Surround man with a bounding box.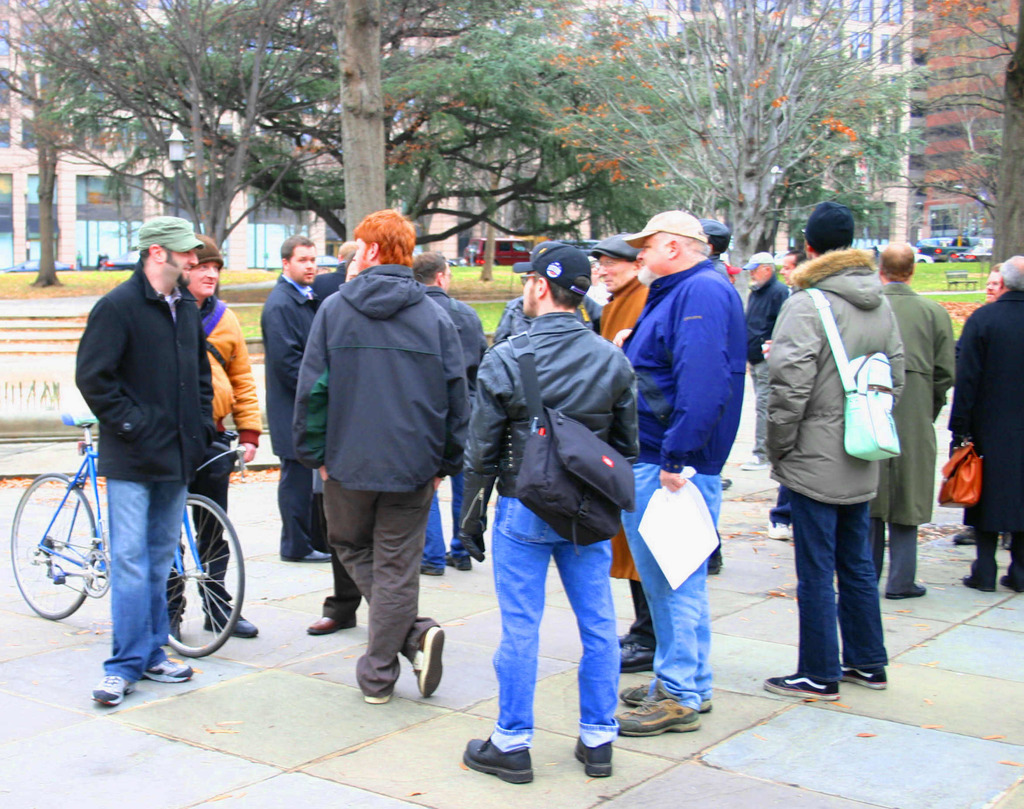
x1=987 y1=259 x2=996 y2=310.
